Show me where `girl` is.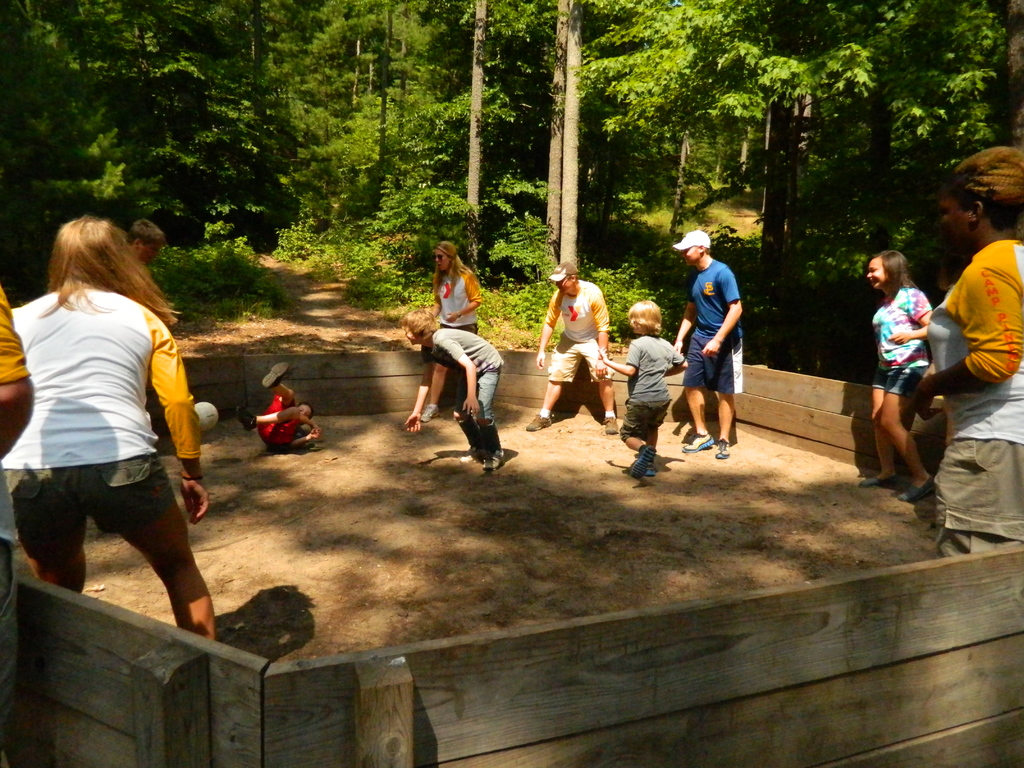
`girl` is at pyautogui.locateOnScreen(867, 249, 933, 503).
